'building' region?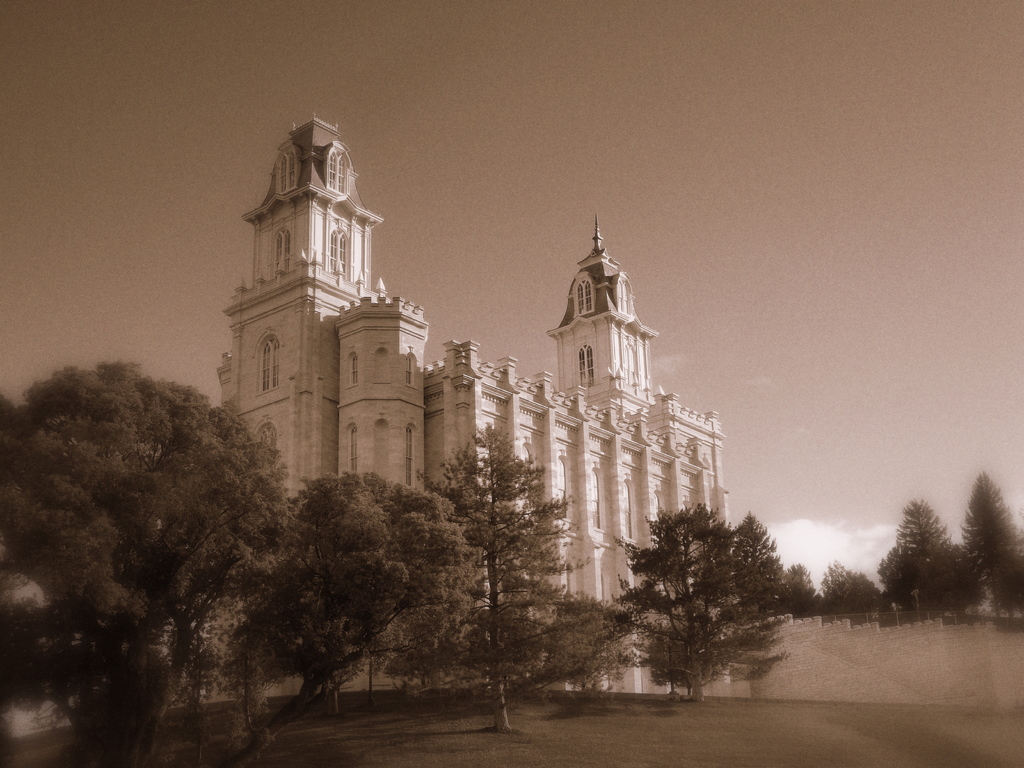
bbox=(196, 141, 728, 616)
